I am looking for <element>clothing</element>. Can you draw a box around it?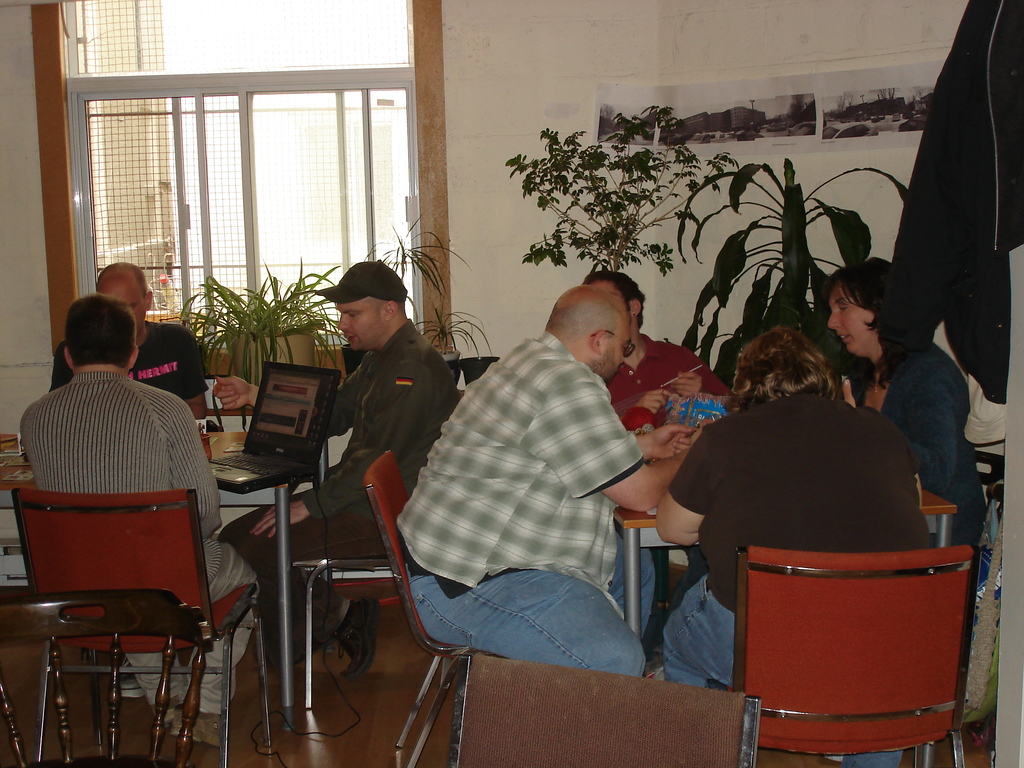
Sure, the bounding box is <bbox>386, 327, 649, 680</bbox>.
